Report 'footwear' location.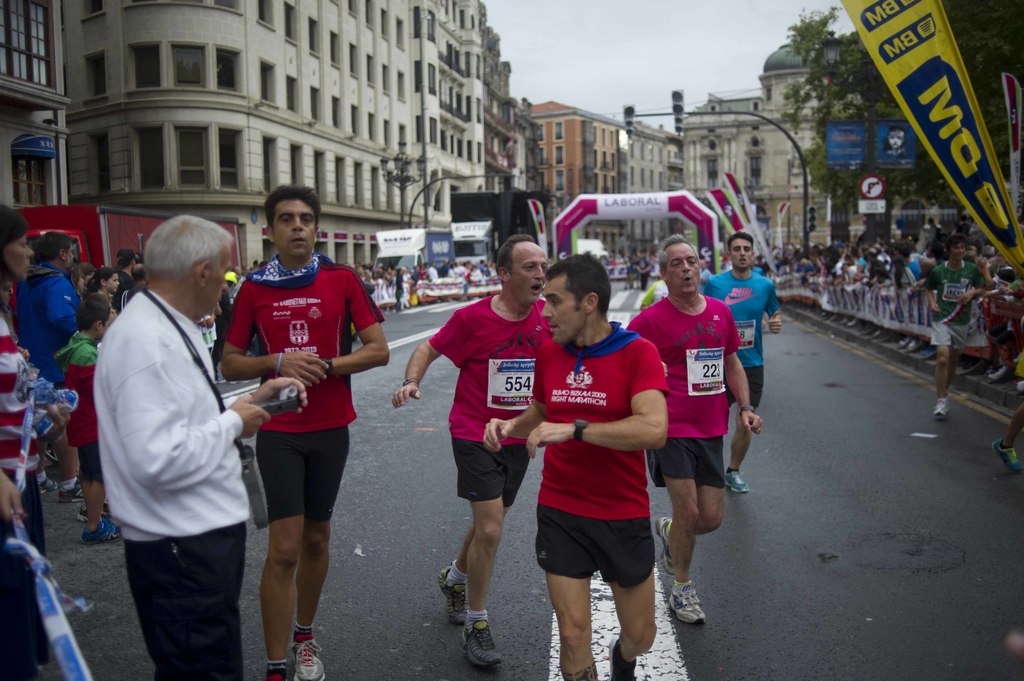
Report: l=658, t=515, r=677, b=577.
